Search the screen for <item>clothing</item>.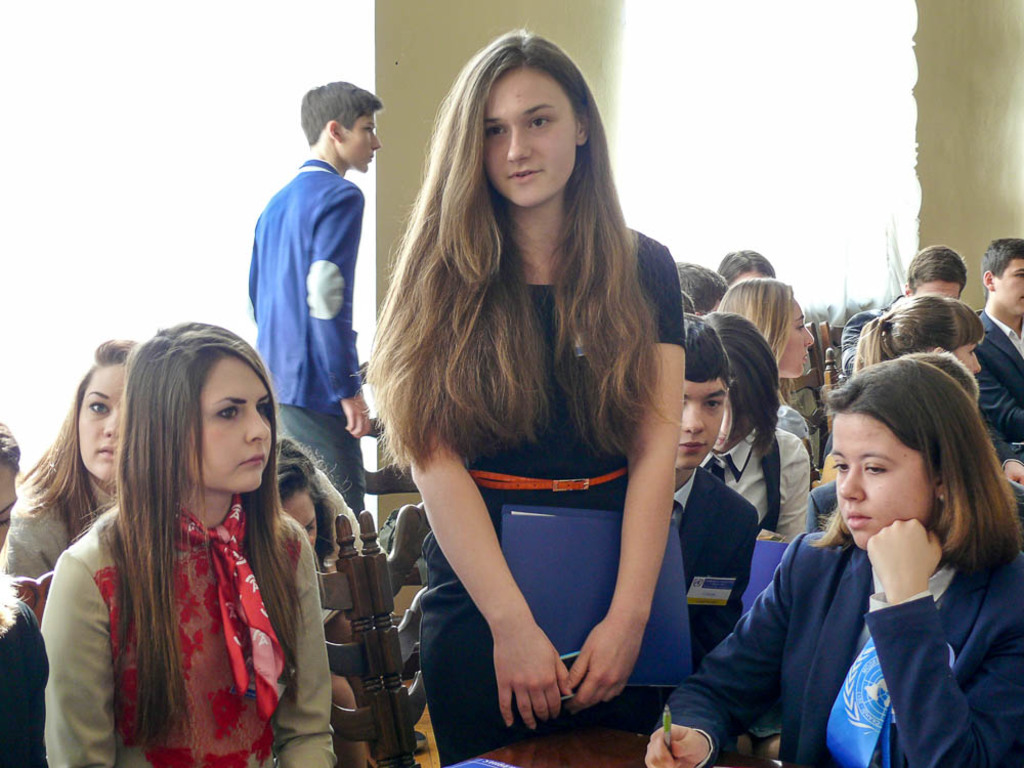
Found at 697,417,809,561.
